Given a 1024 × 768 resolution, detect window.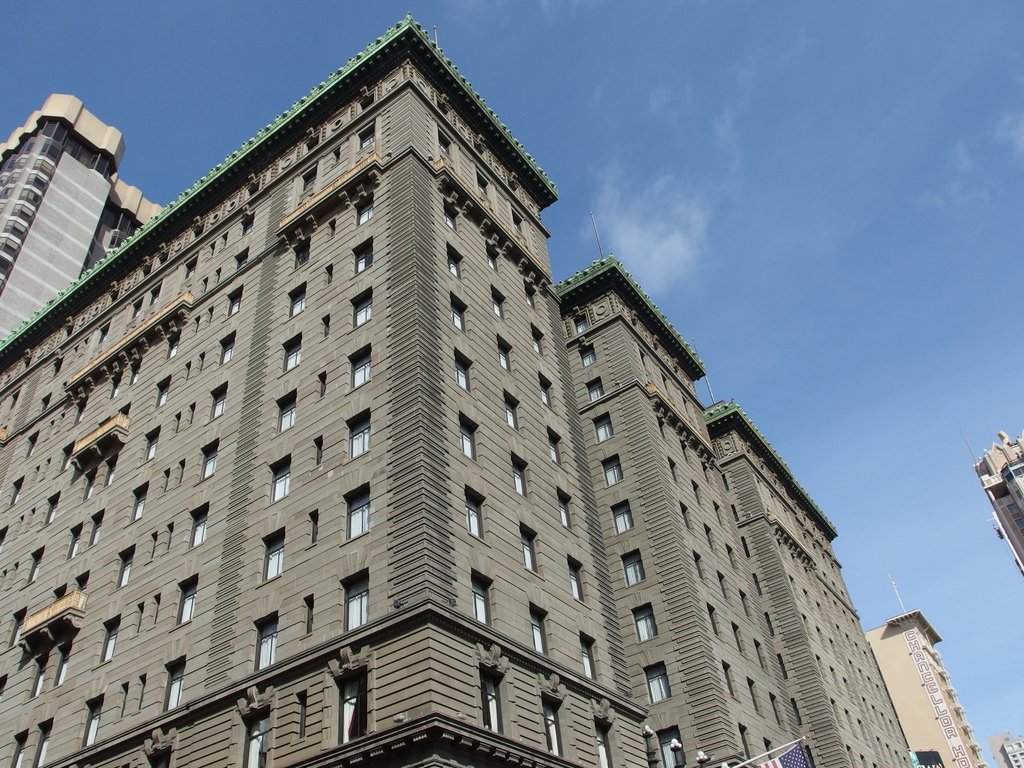
<box>227,291,242,312</box>.
